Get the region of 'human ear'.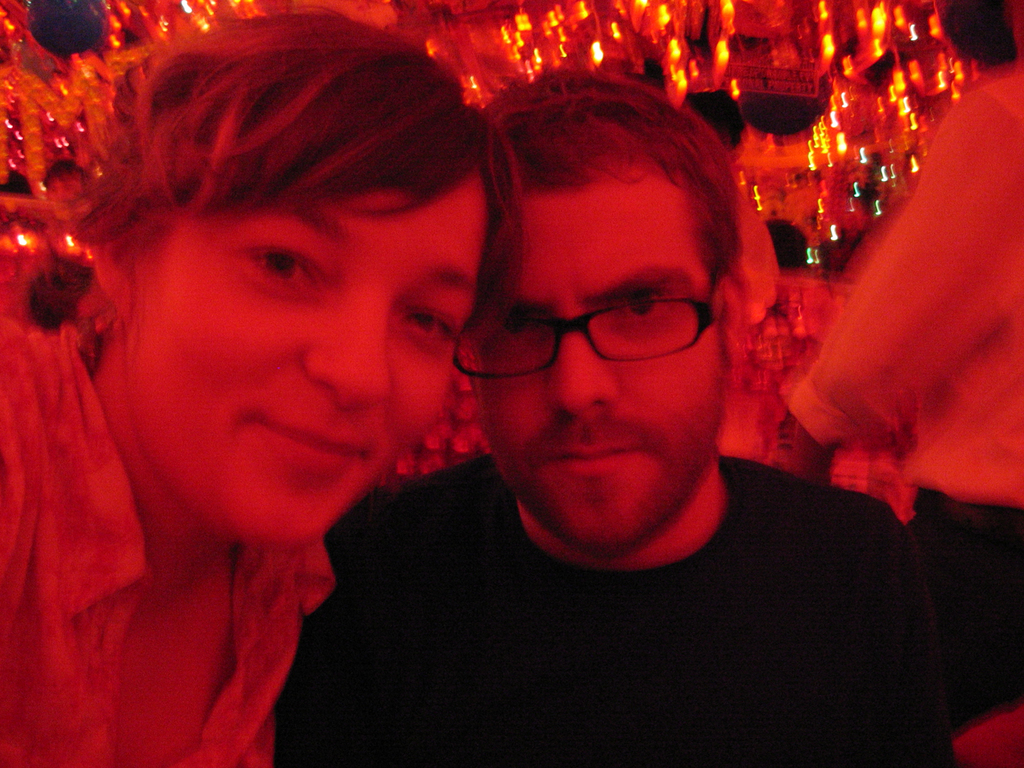
x1=87 y1=246 x2=133 y2=317.
